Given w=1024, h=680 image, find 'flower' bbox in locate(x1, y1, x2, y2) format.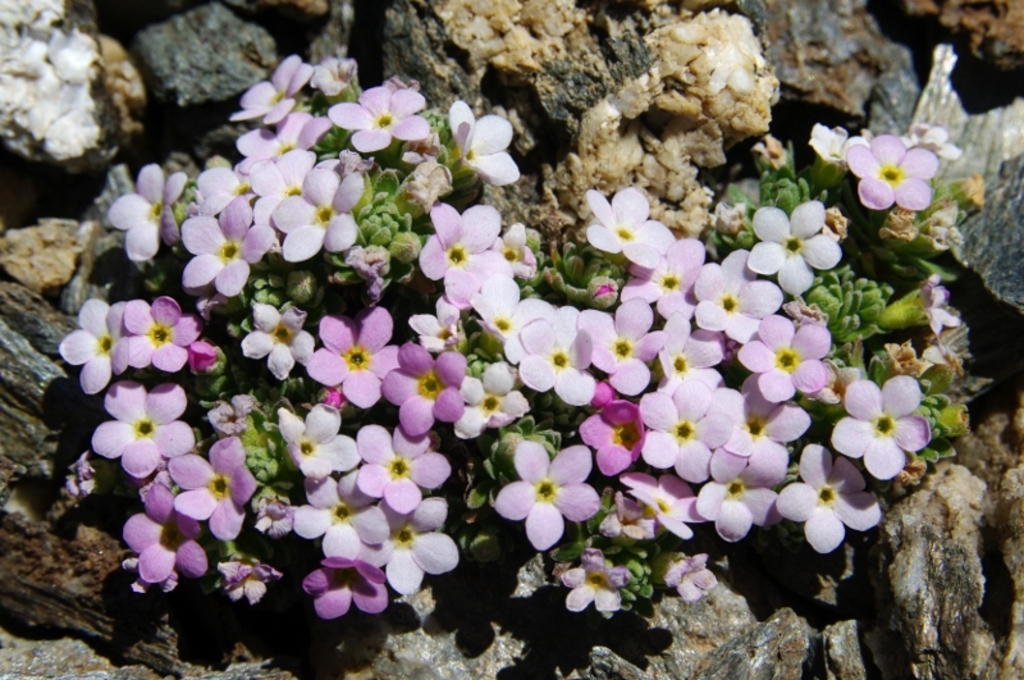
locate(805, 127, 864, 159).
